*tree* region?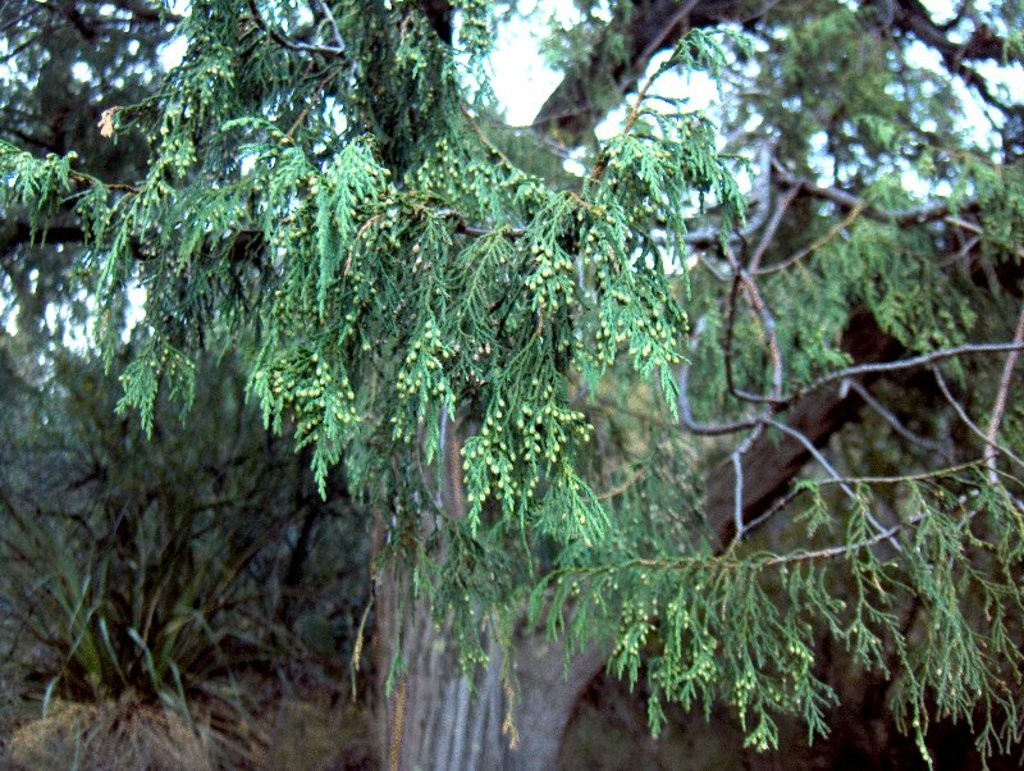
[22,0,963,697]
